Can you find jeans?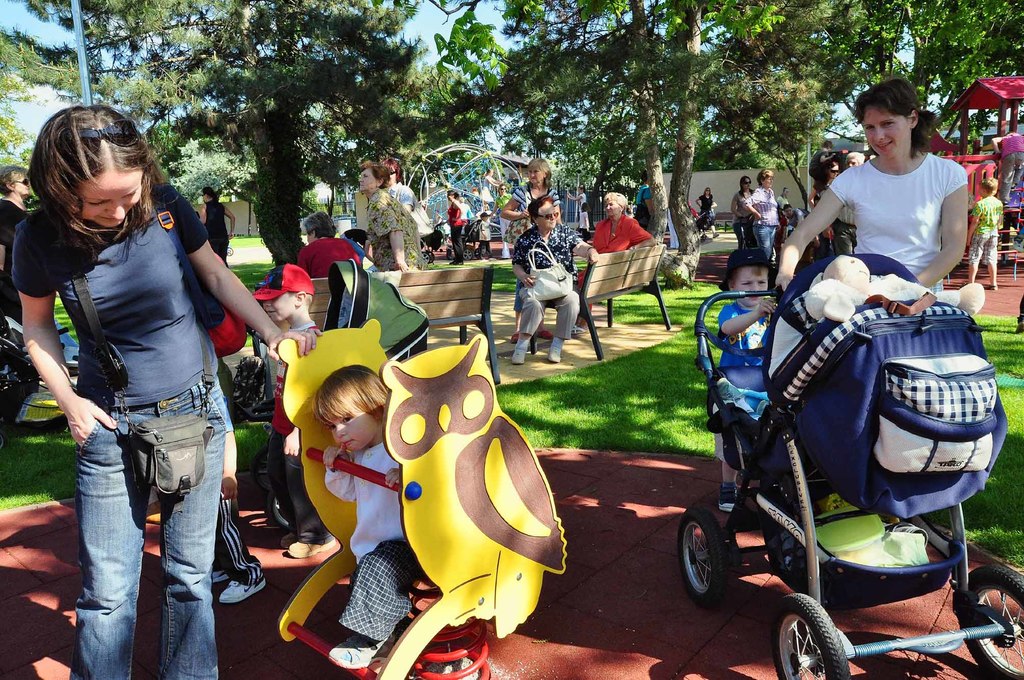
Yes, bounding box: 754, 224, 776, 261.
